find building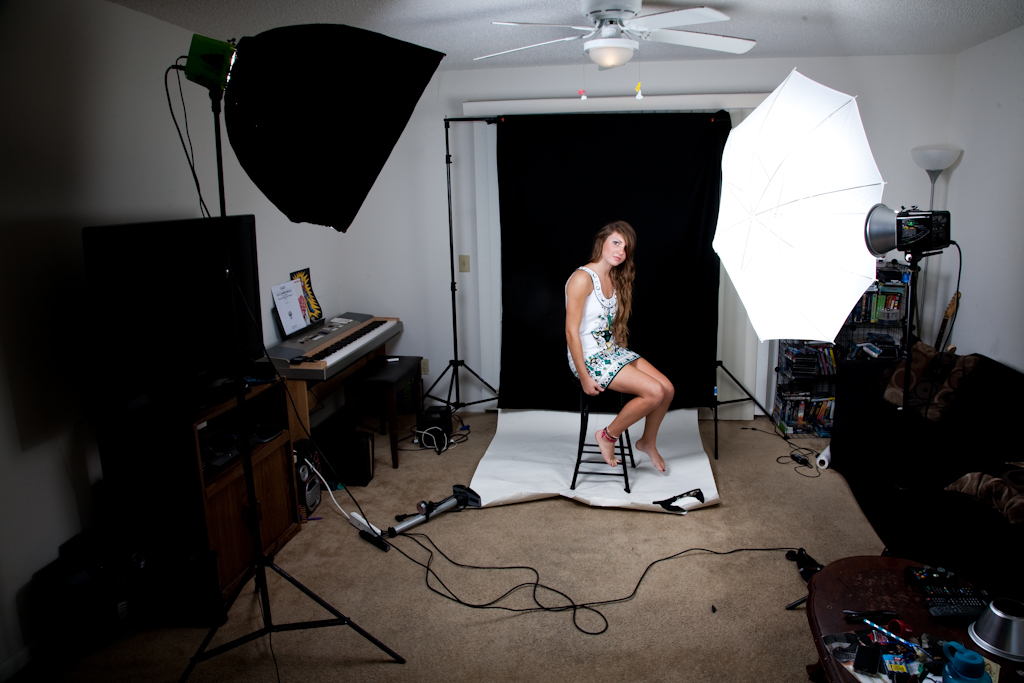
[0,0,1023,682]
